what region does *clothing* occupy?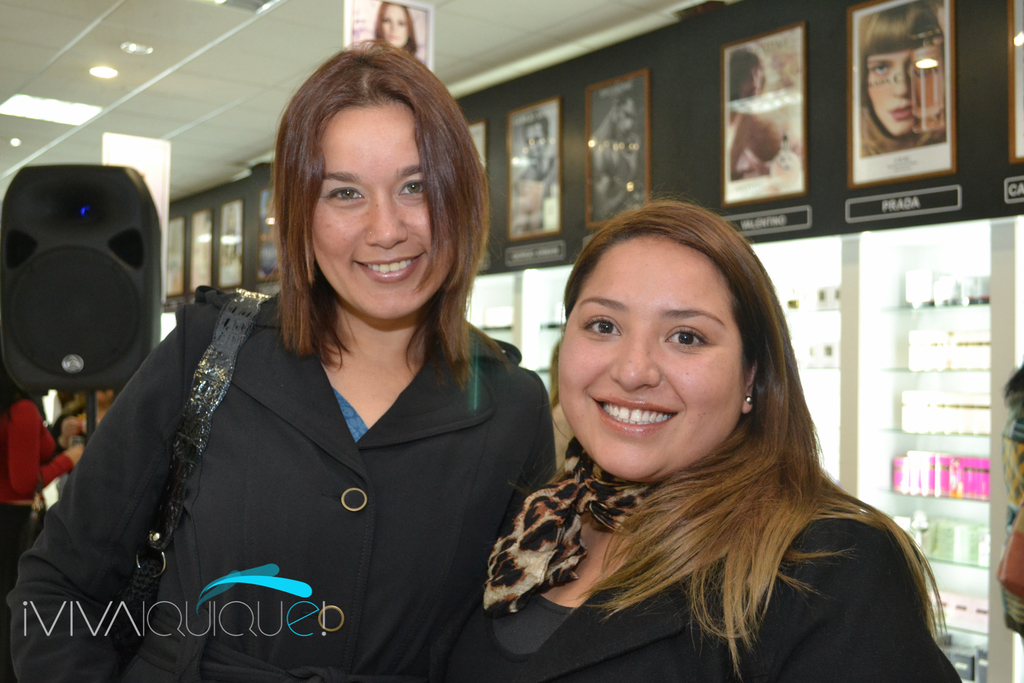
{"left": 474, "top": 450, "right": 961, "bottom": 682}.
